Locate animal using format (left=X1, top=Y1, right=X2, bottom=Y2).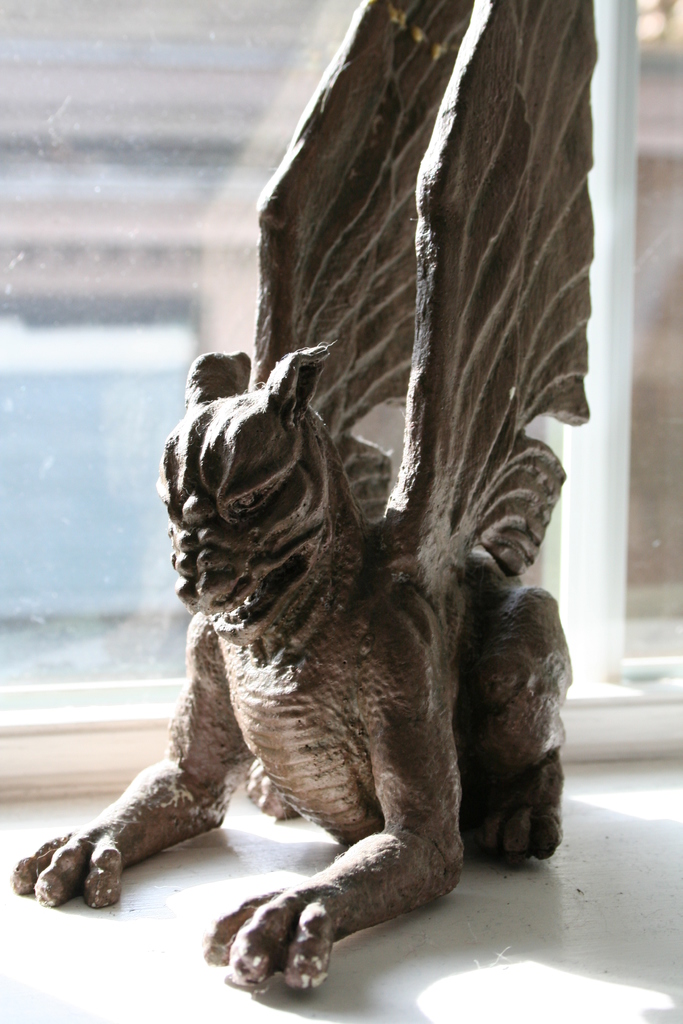
(left=12, top=0, right=593, bottom=998).
